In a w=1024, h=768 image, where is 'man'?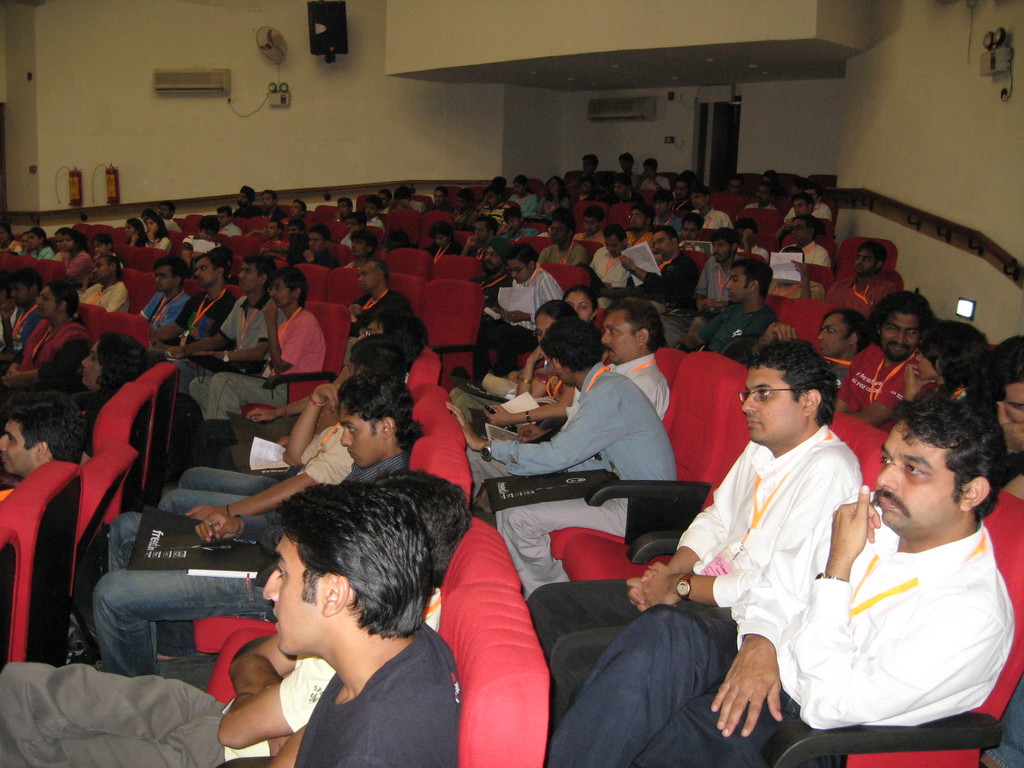
detection(0, 257, 49, 362).
